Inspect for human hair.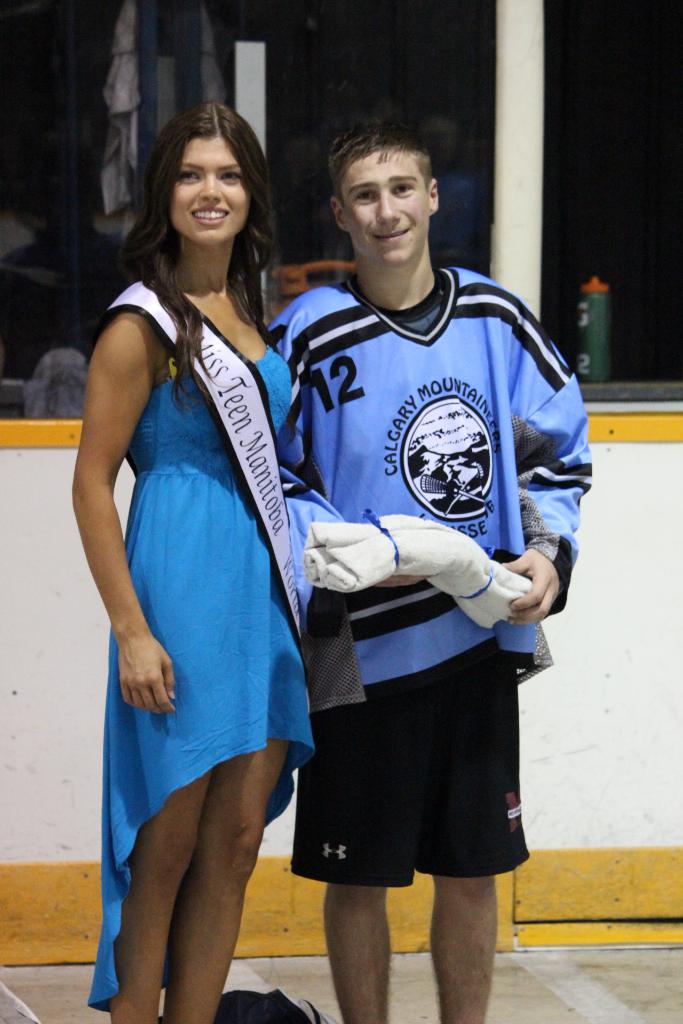
Inspection: x1=126 y1=94 x2=288 y2=358.
